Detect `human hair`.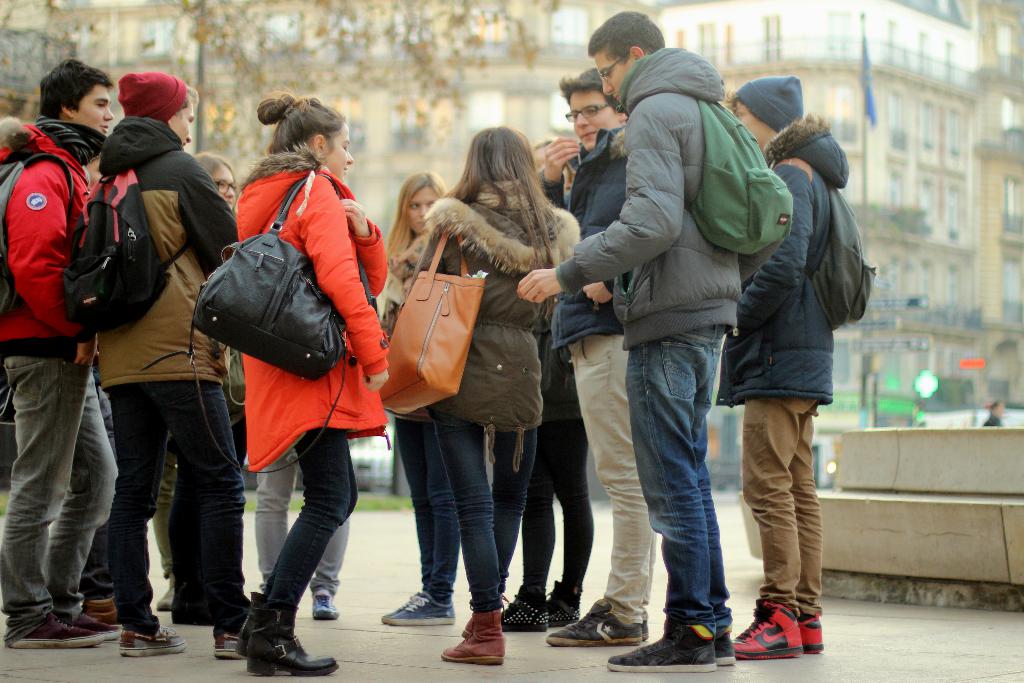
Detected at select_region(385, 169, 445, 263).
